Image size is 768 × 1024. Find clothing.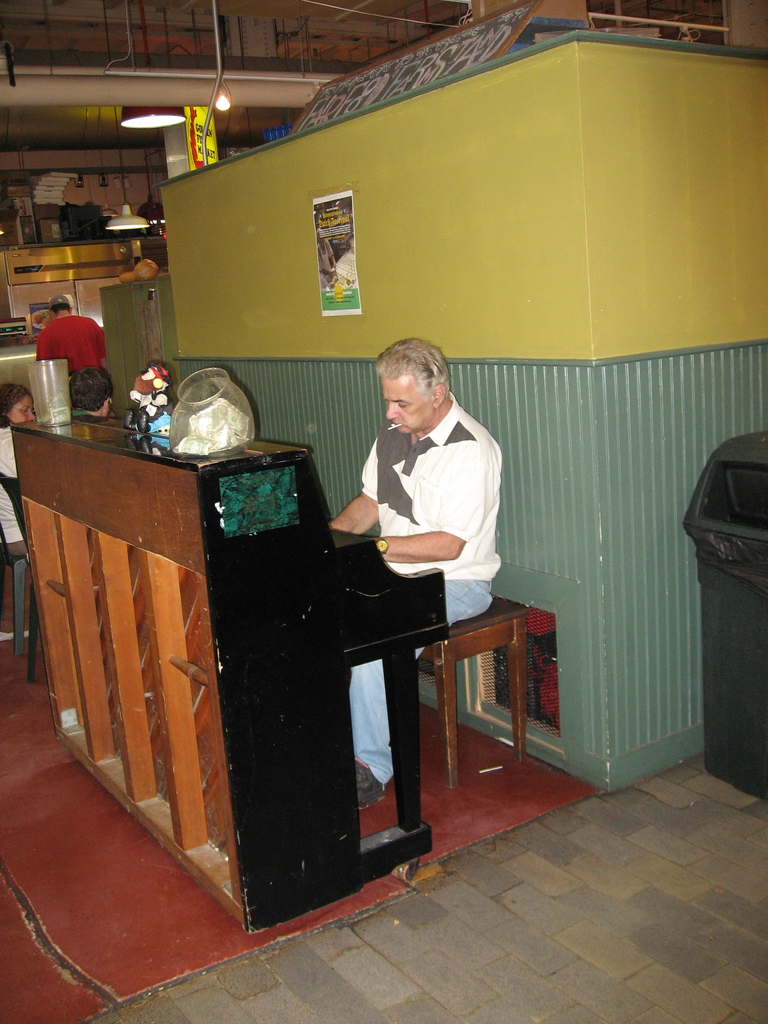
x1=323 y1=356 x2=525 y2=631.
